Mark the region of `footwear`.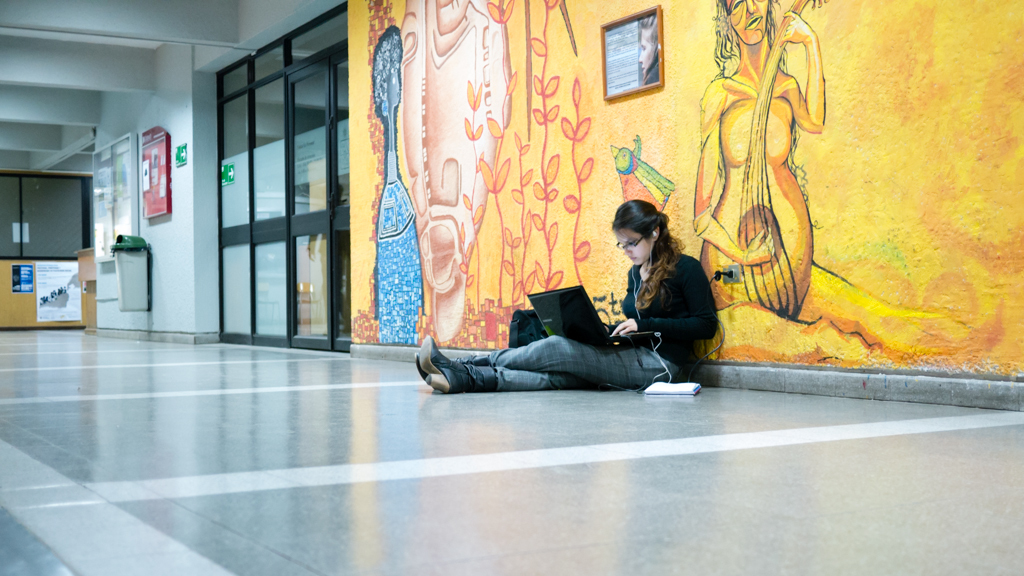
Region: <region>410, 331, 485, 391</region>.
